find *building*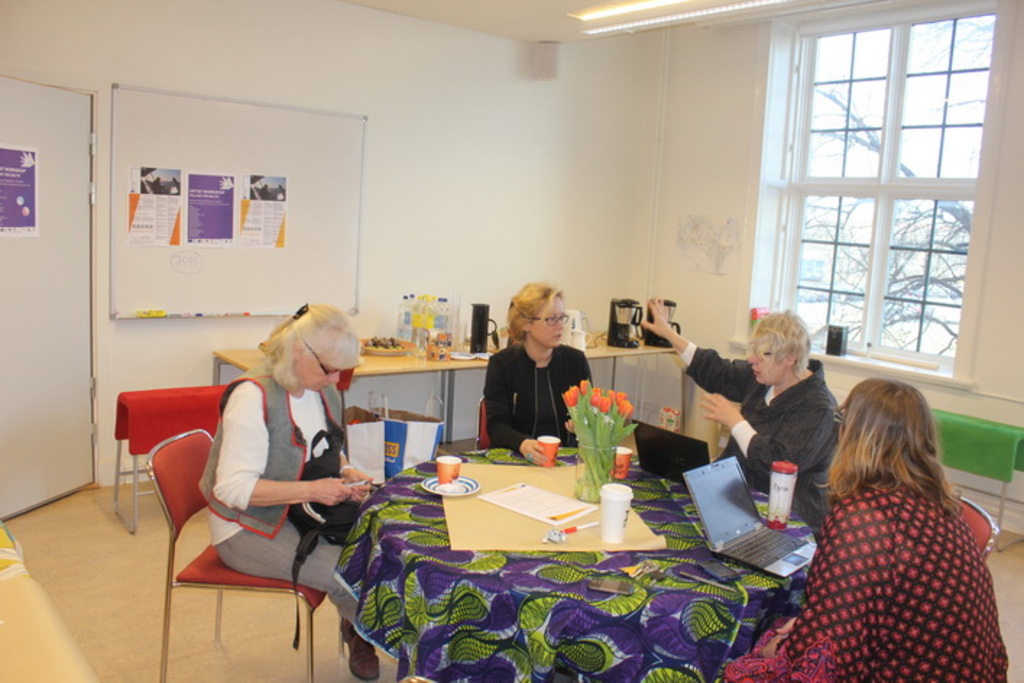
0/0/1023/682
